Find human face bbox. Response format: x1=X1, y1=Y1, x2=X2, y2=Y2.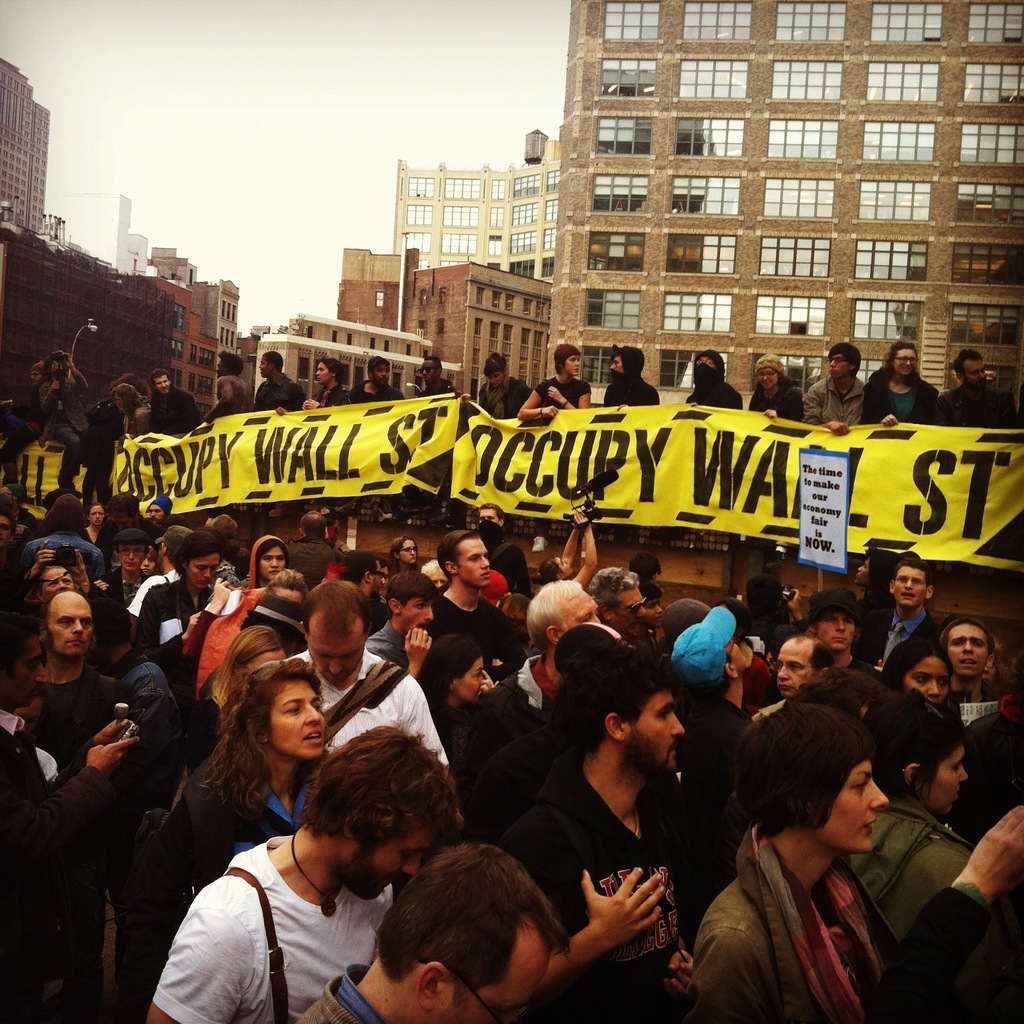
x1=892, y1=351, x2=915, y2=374.
